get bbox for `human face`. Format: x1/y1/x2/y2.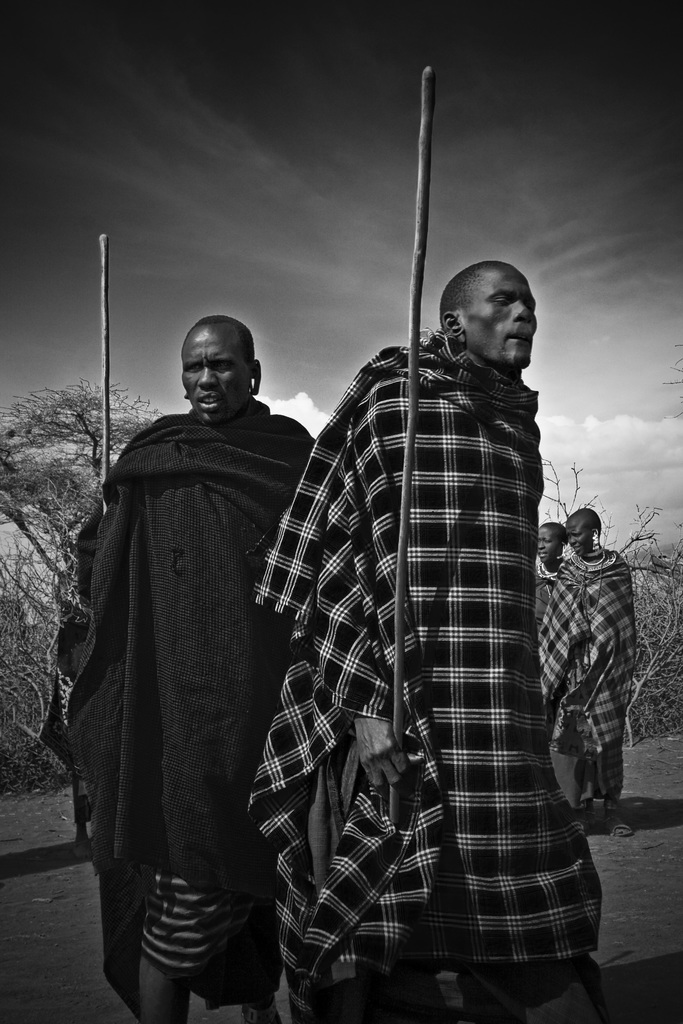
567/518/595/554.
